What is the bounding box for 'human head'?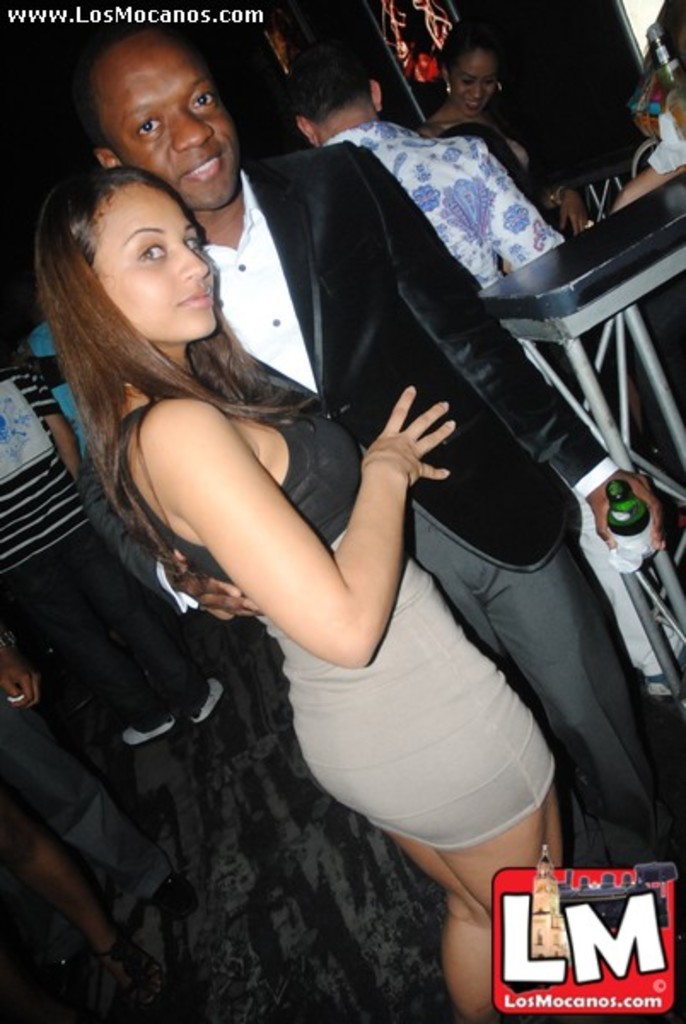
[x1=41, y1=169, x2=227, y2=343].
